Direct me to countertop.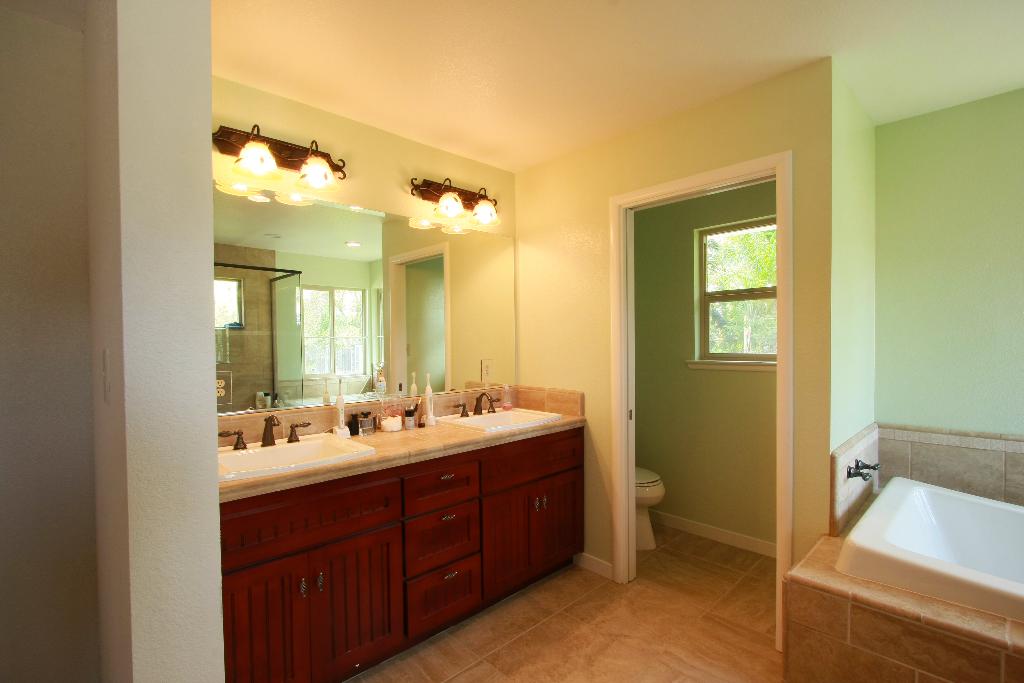
Direction: [215, 377, 591, 682].
